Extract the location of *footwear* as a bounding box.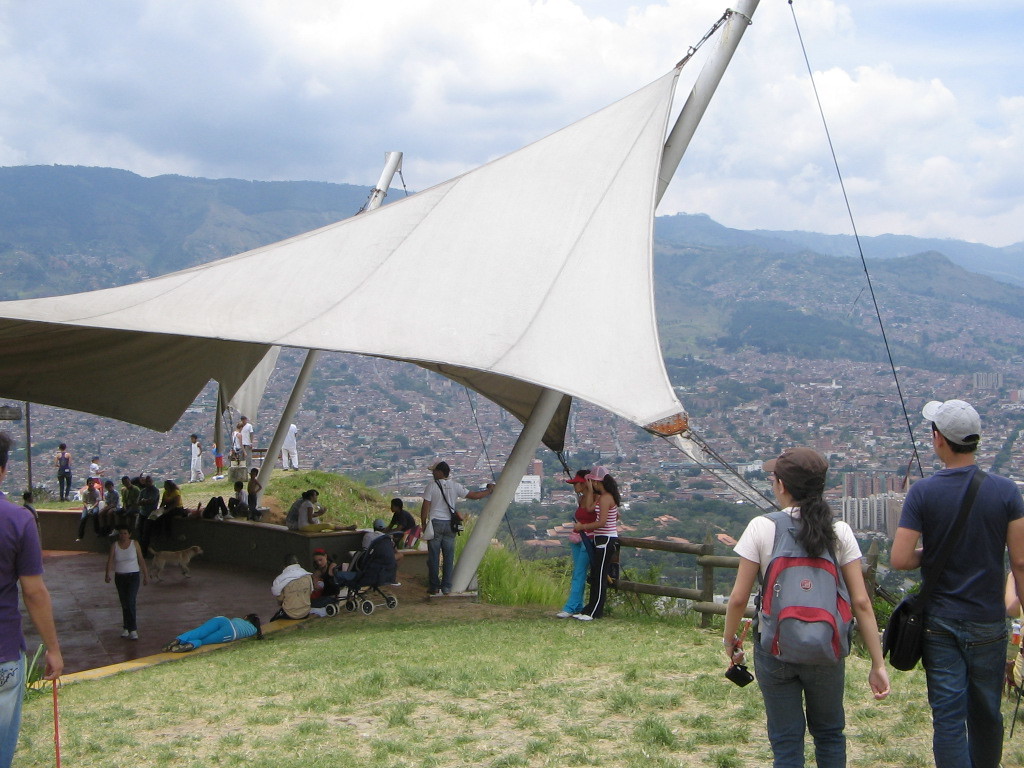
BBox(130, 631, 138, 639).
